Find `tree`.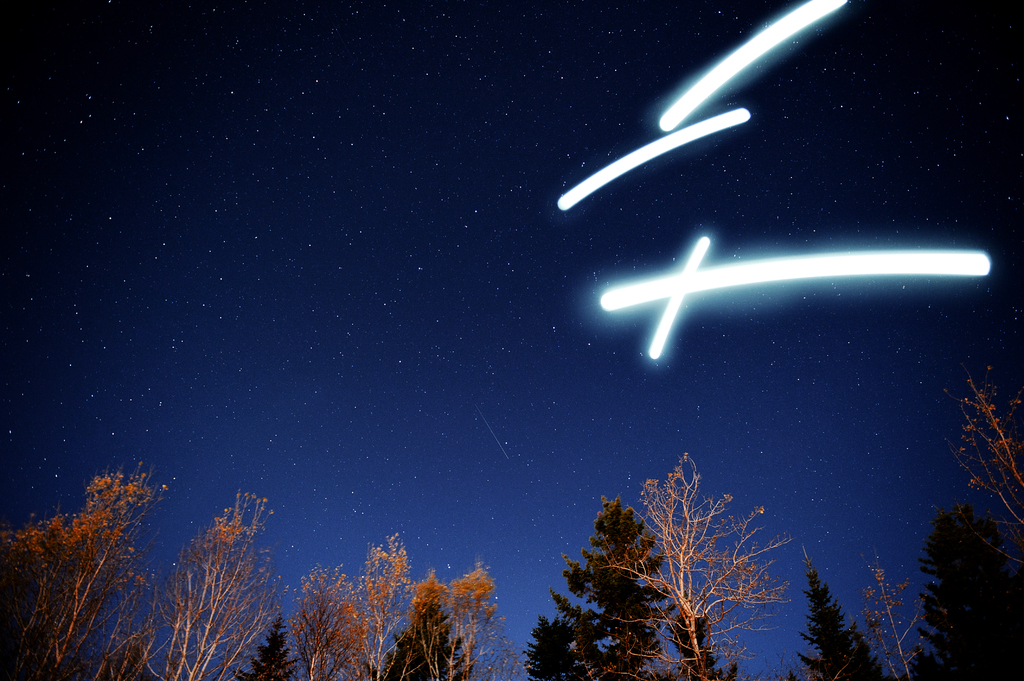
detection(242, 613, 294, 680).
